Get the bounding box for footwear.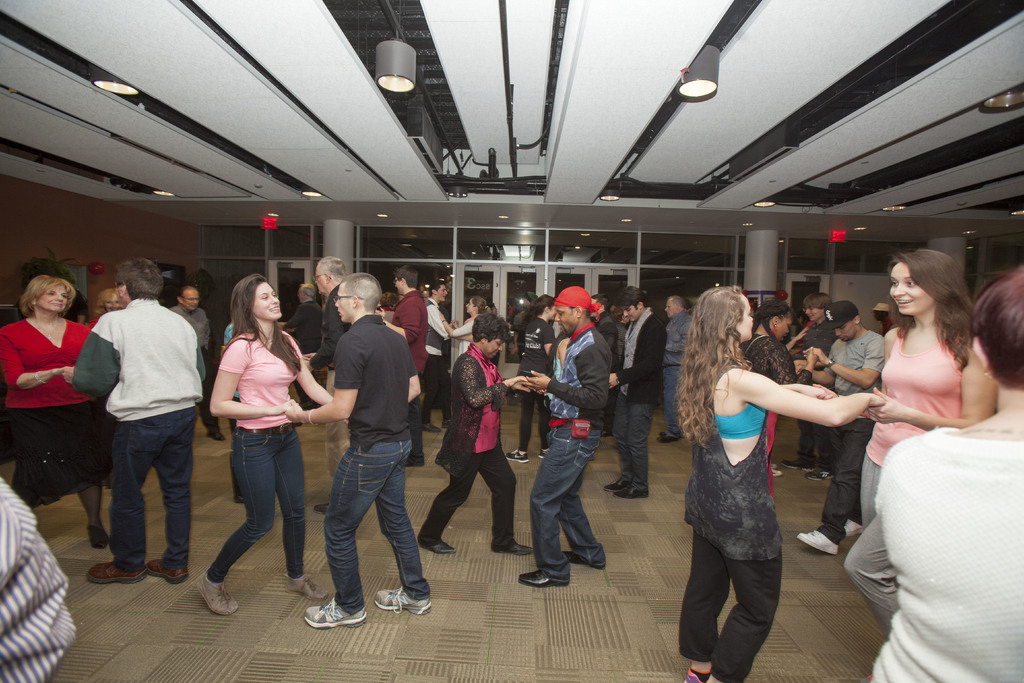
x1=414 y1=422 x2=440 y2=434.
